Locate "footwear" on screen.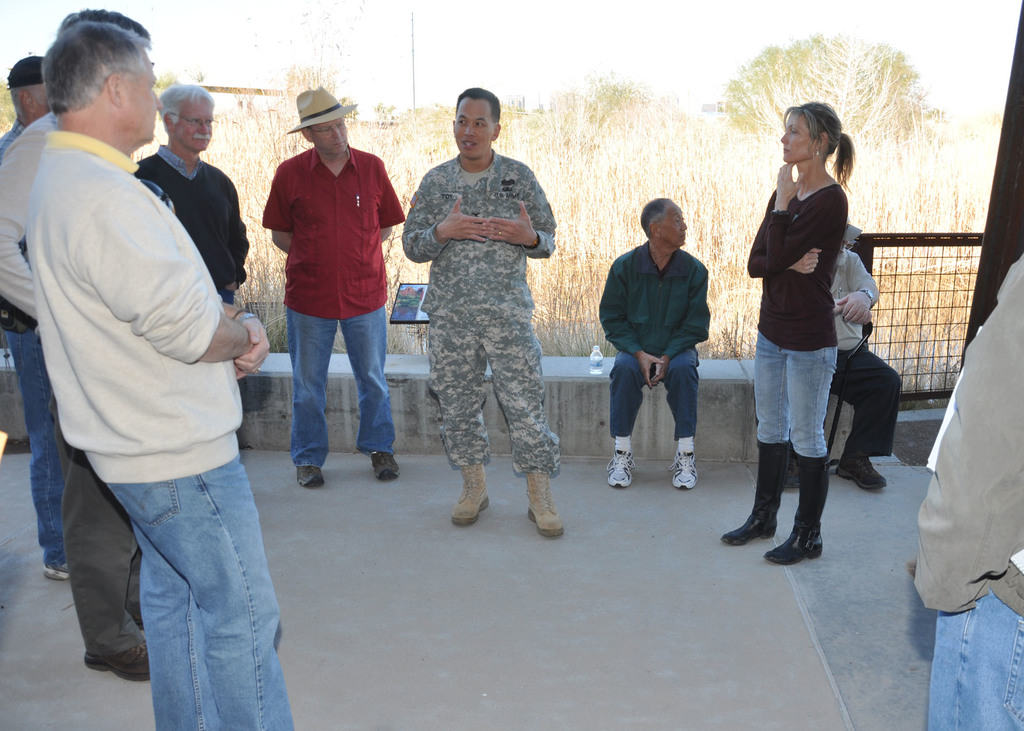
On screen at [x1=666, y1=453, x2=699, y2=488].
